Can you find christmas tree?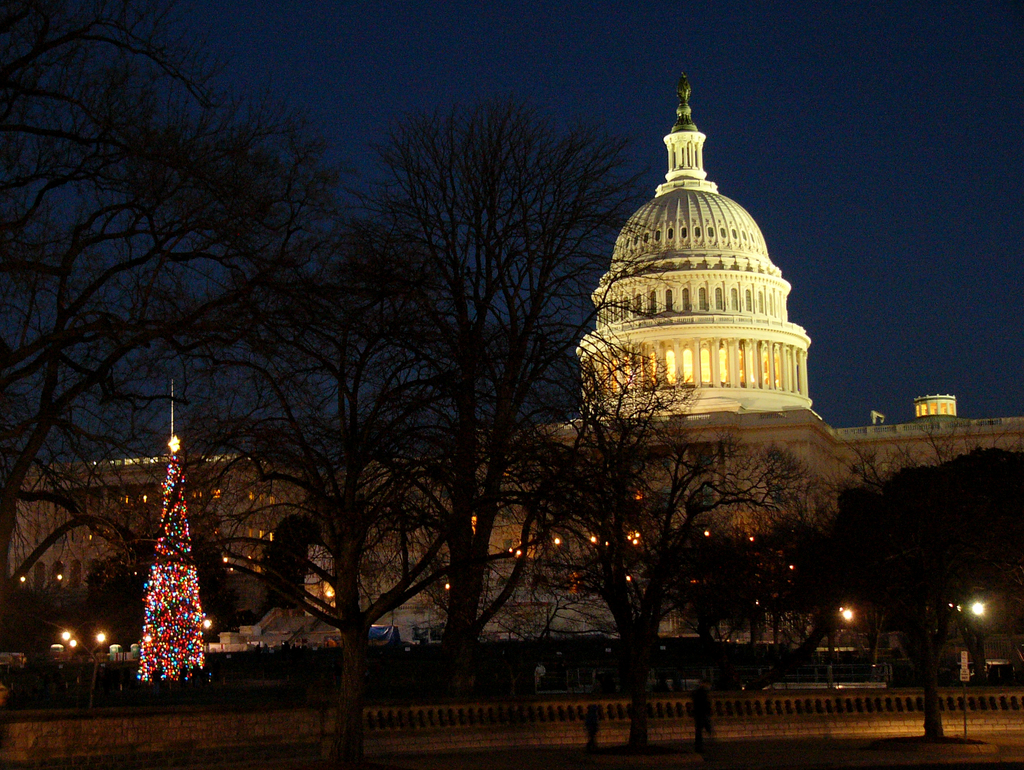
Yes, bounding box: 133/416/207/691.
